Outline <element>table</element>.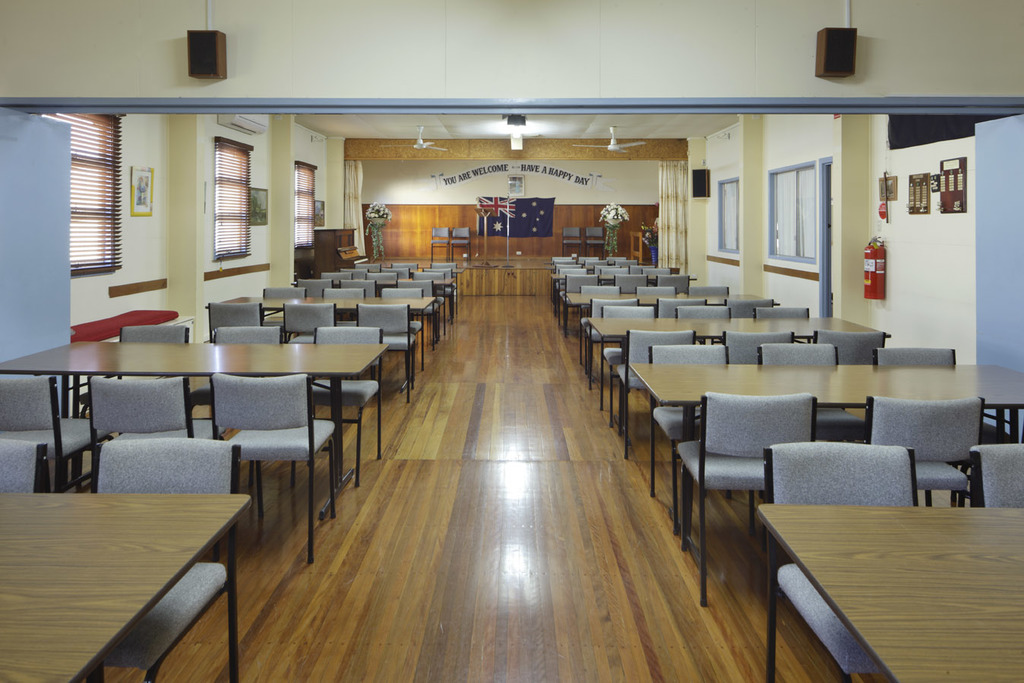
Outline: Rect(355, 276, 457, 333).
